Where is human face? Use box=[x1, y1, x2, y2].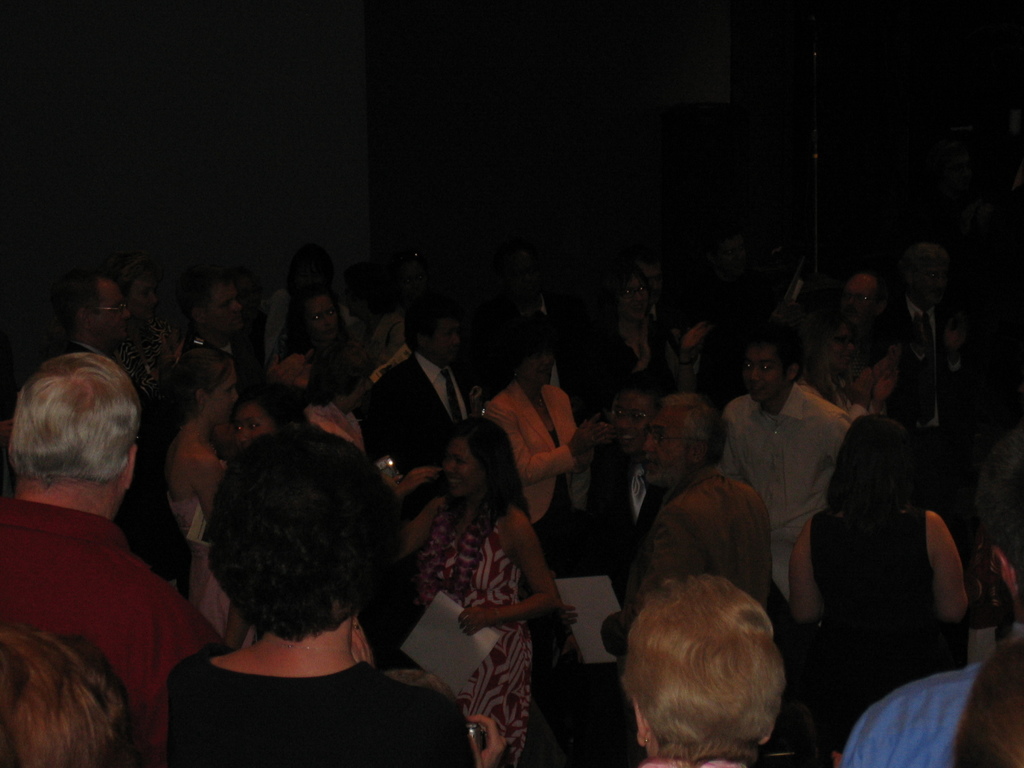
box=[395, 257, 426, 305].
